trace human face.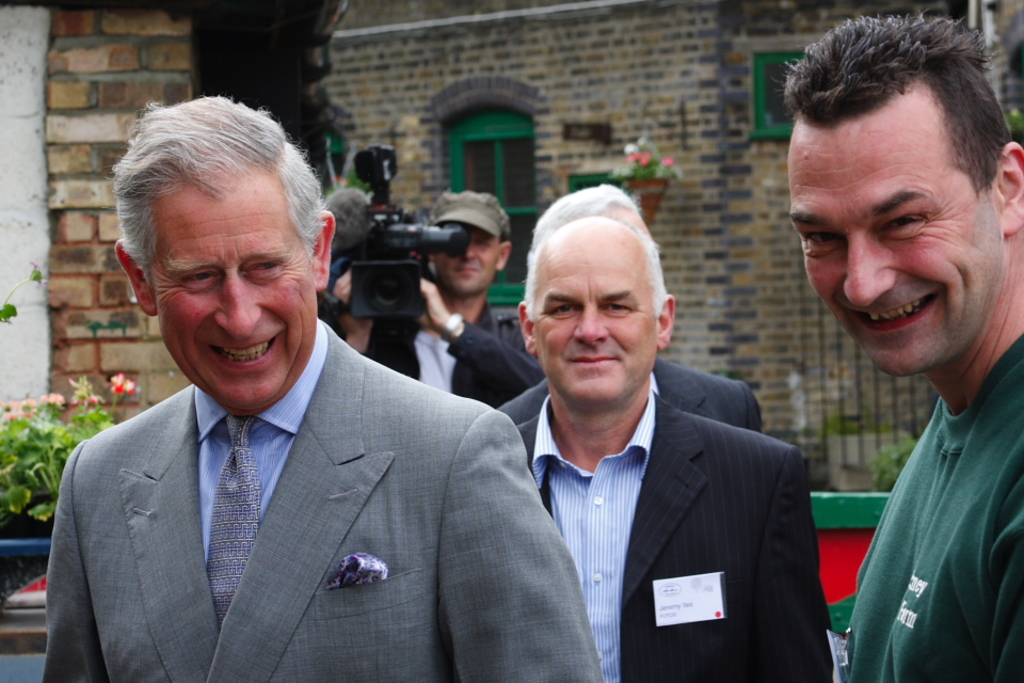
Traced to (x1=439, y1=224, x2=491, y2=290).
